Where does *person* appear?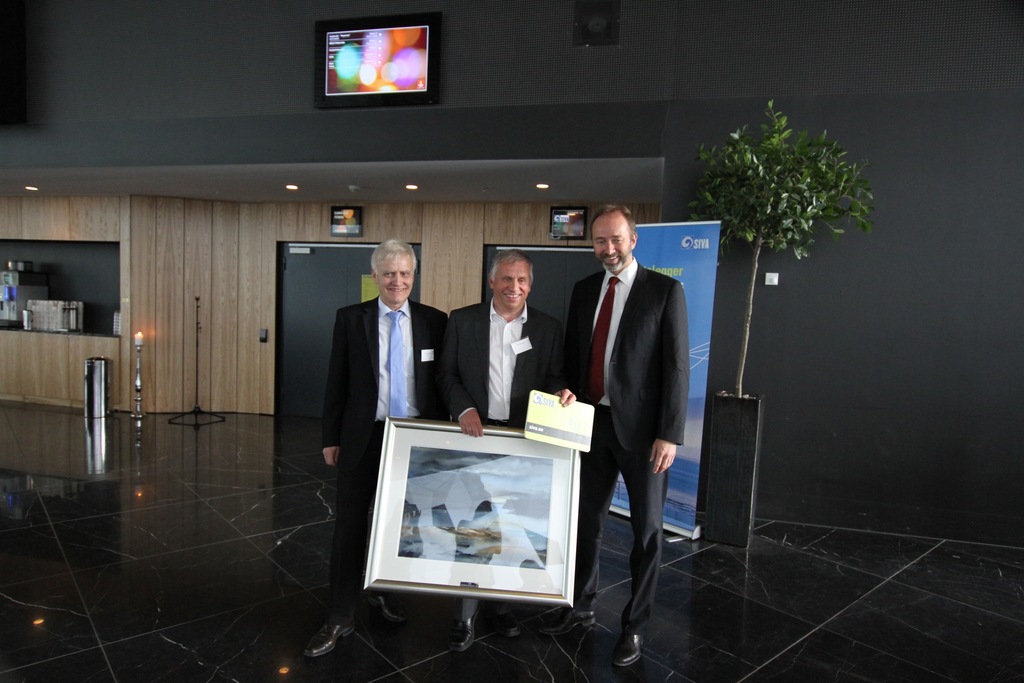
Appears at 436,249,570,655.
